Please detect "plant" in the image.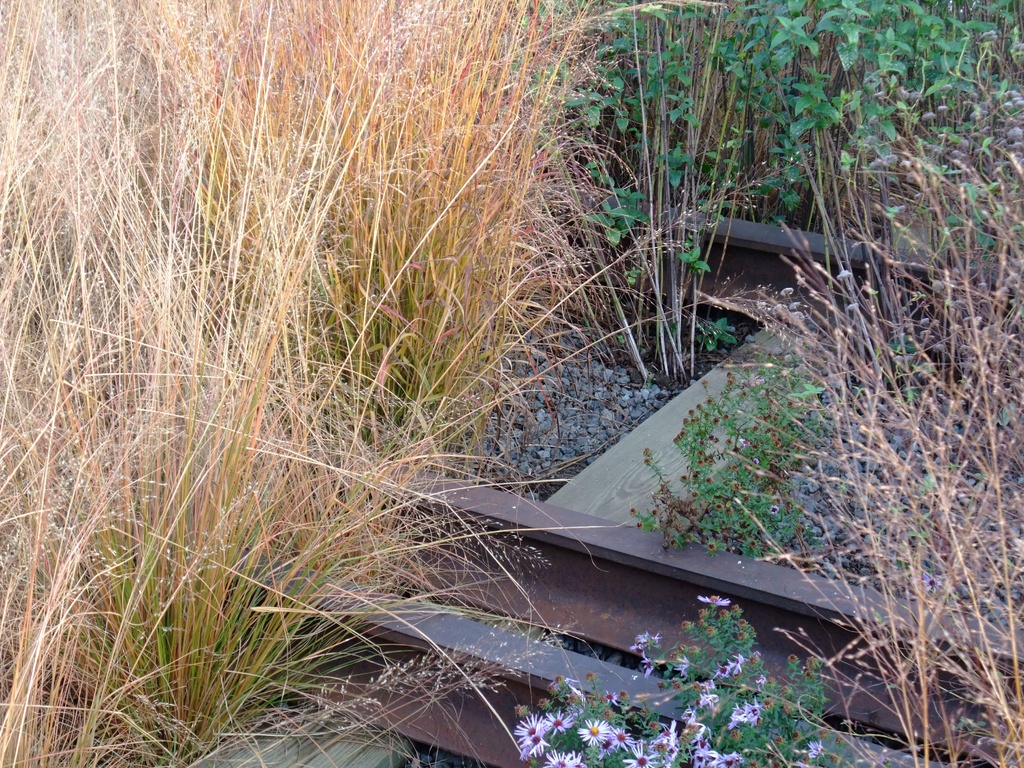
(509, 595, 826, 767).
